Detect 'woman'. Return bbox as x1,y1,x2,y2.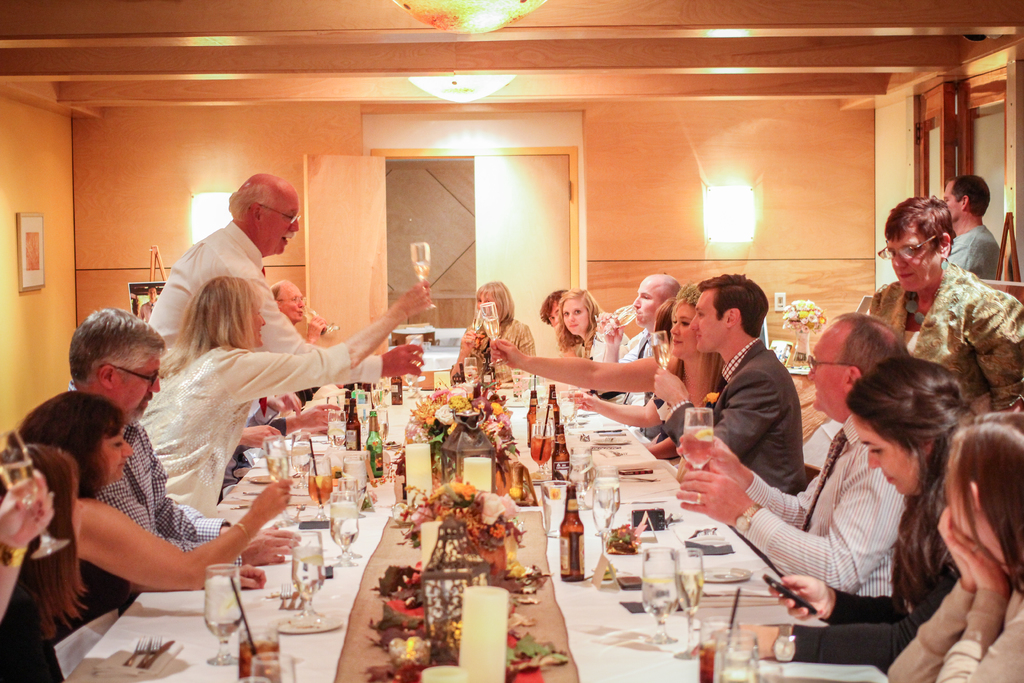
431,272,541,373.
